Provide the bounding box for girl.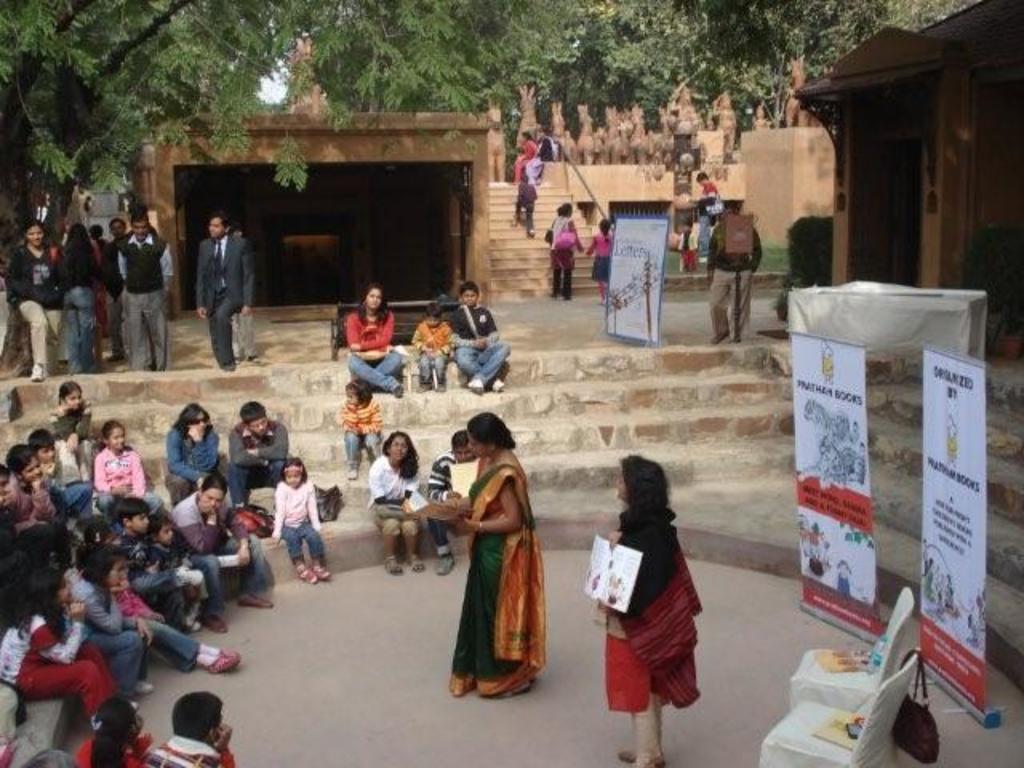
pyautogui.locateOnScreen(267, 458, 318, 576).
